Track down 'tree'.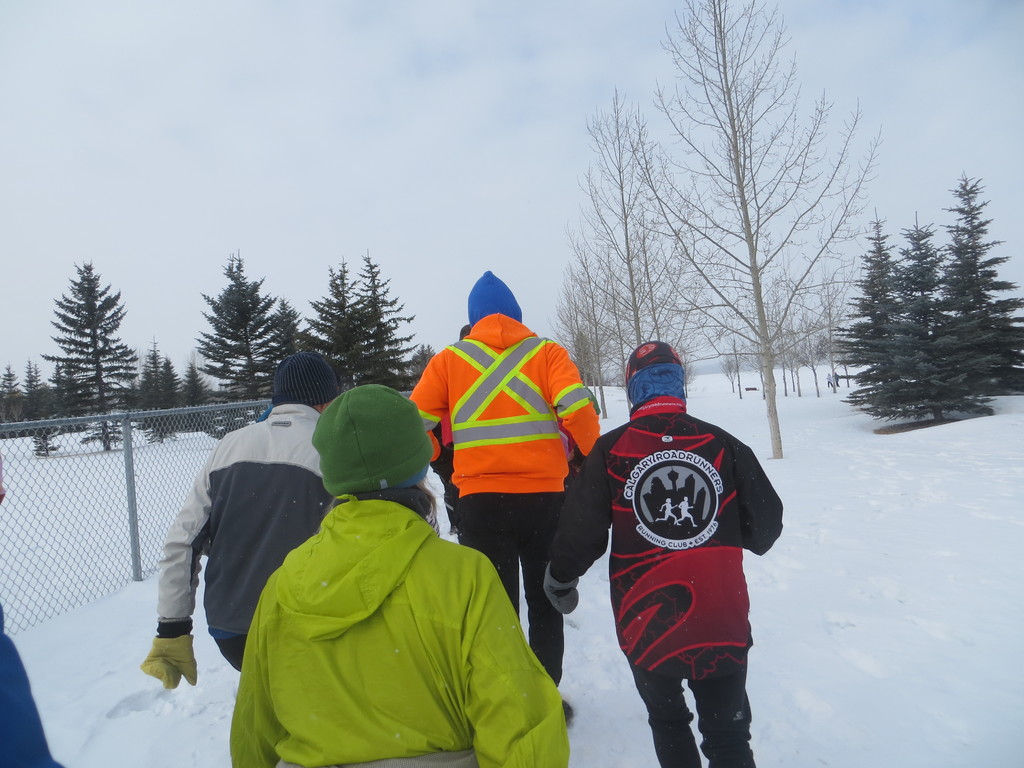
Tracked to bbox=[547, 93, 721, 415].
